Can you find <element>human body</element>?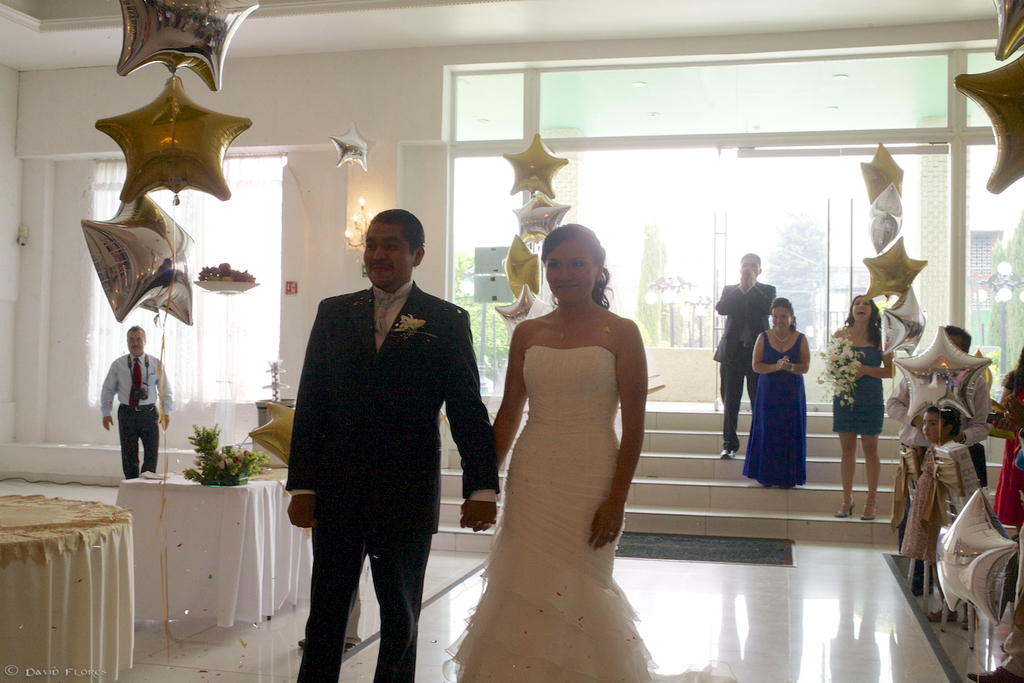
Yes, bounding box: Rect(466, 304, 645, 682).
